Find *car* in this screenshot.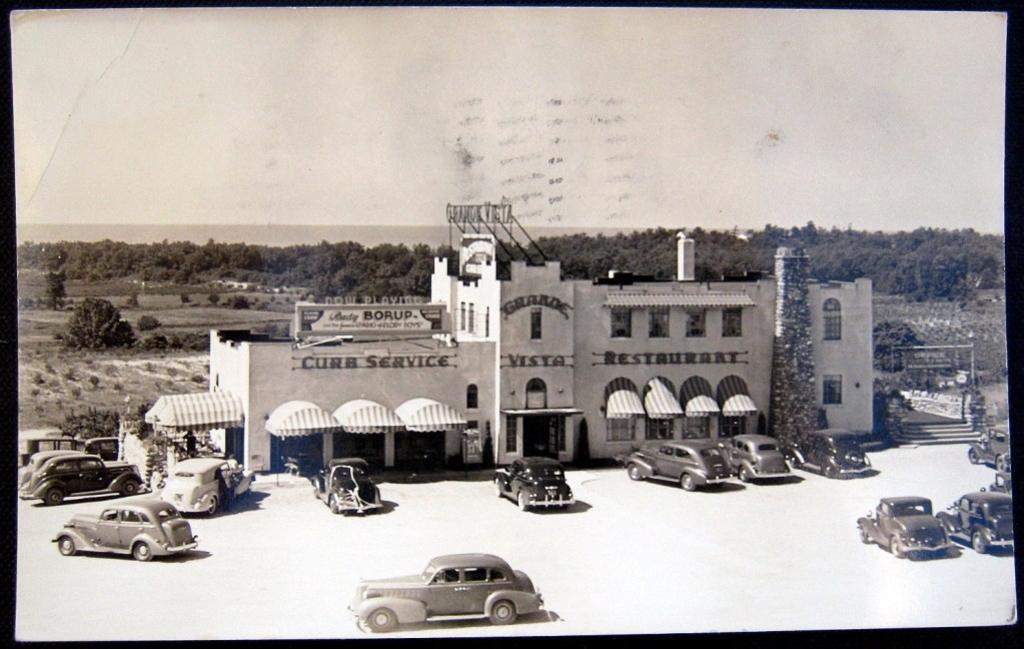
The bounding box for *car* is detection(490, 453, 574, 510).
